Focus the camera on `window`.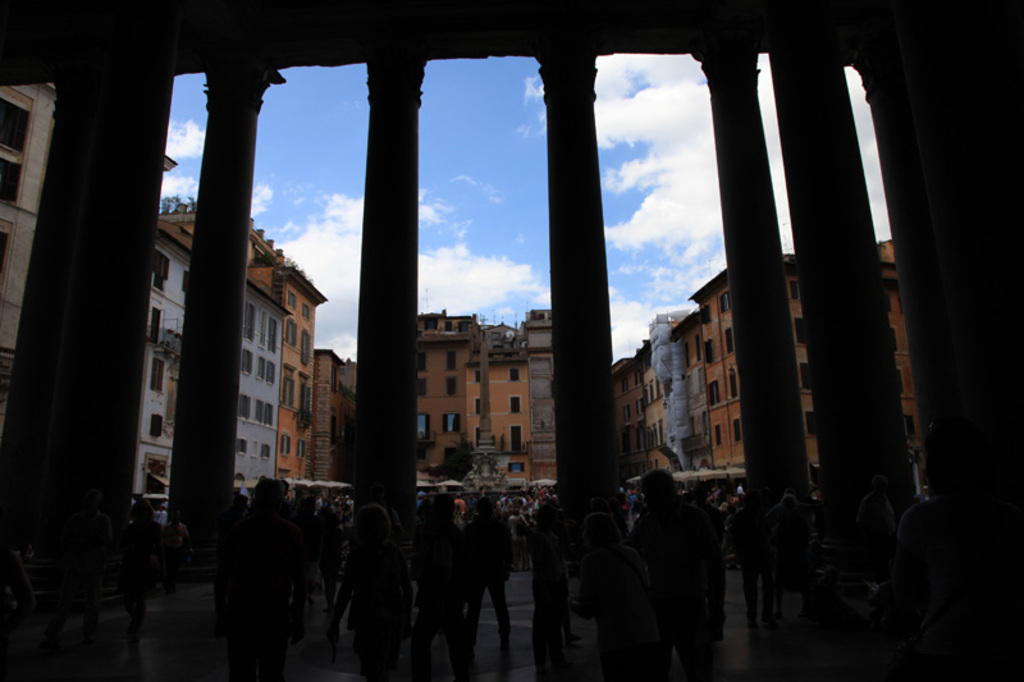
Focus region: 268:319:280:352.
